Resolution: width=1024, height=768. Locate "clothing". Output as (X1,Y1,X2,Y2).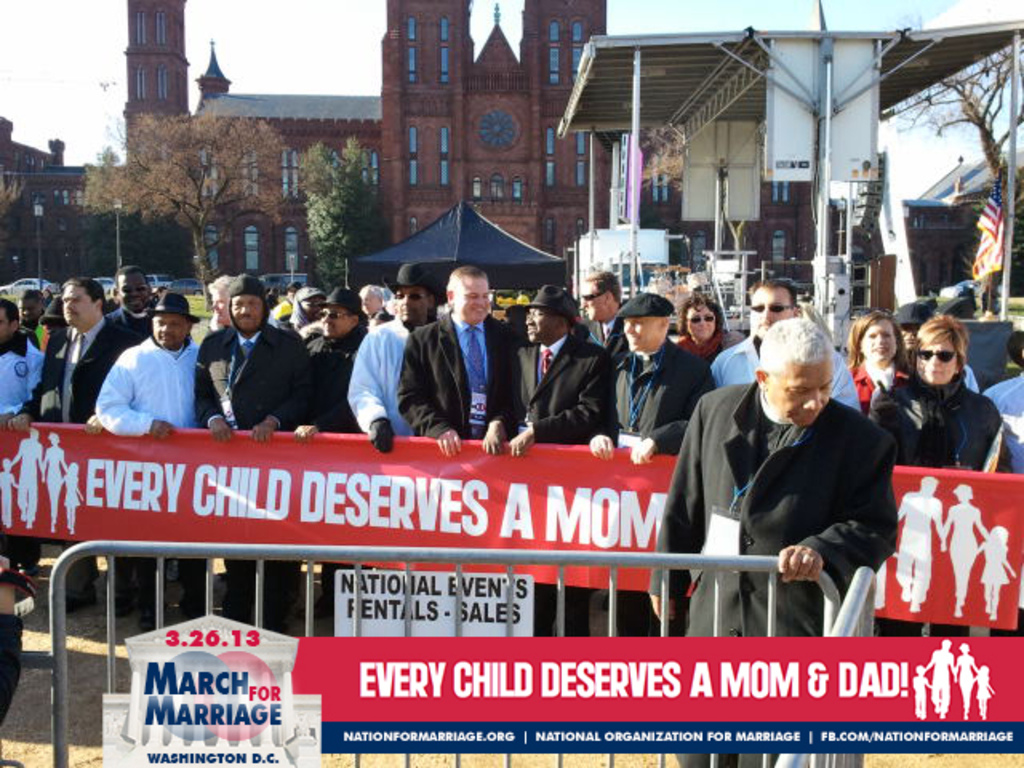
(894,379,1022,474).
